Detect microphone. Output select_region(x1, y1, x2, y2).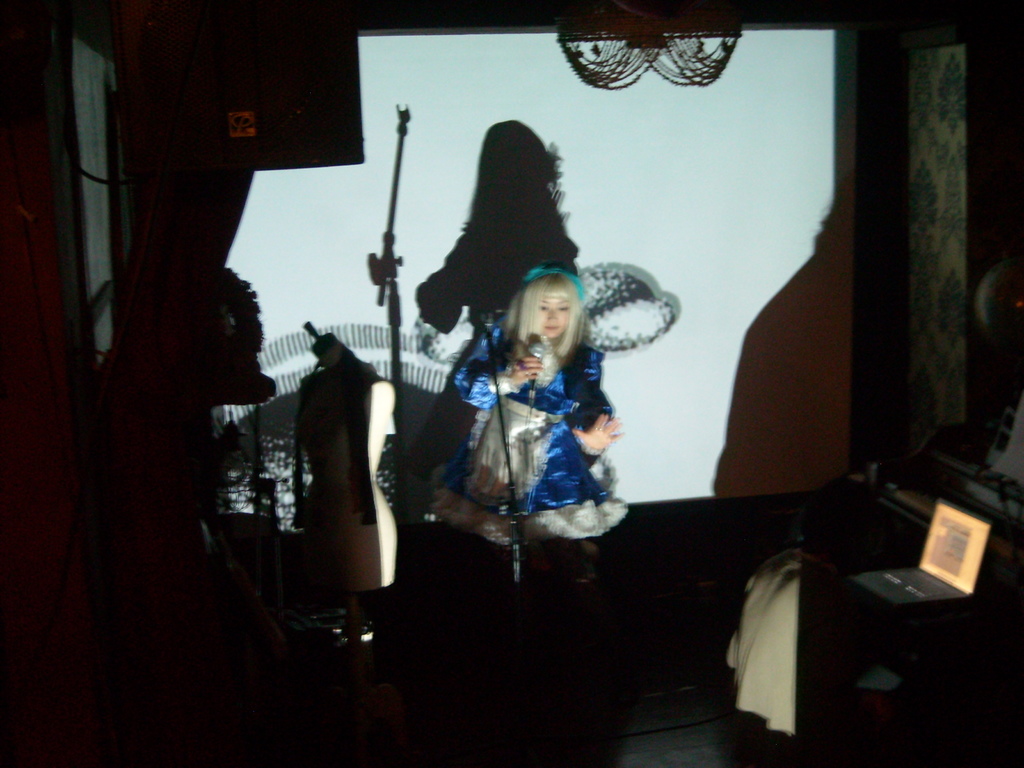
select_region(518, 342, 549, 398).
